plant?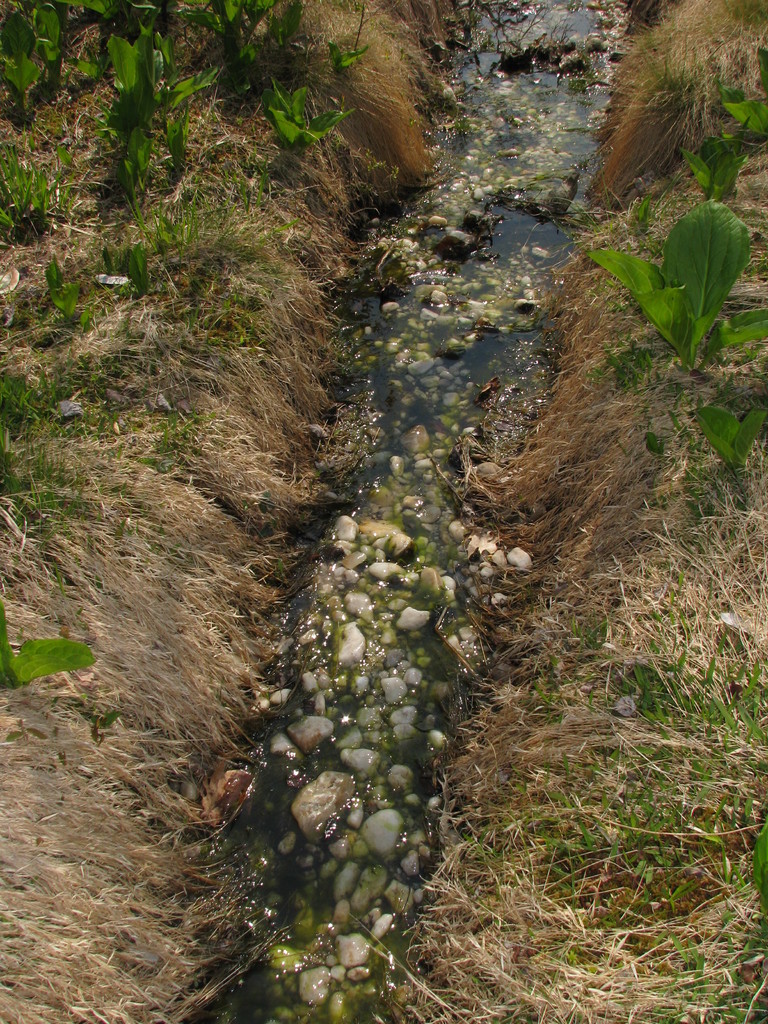
[left=607, top=148, right=763, bottom=366]
